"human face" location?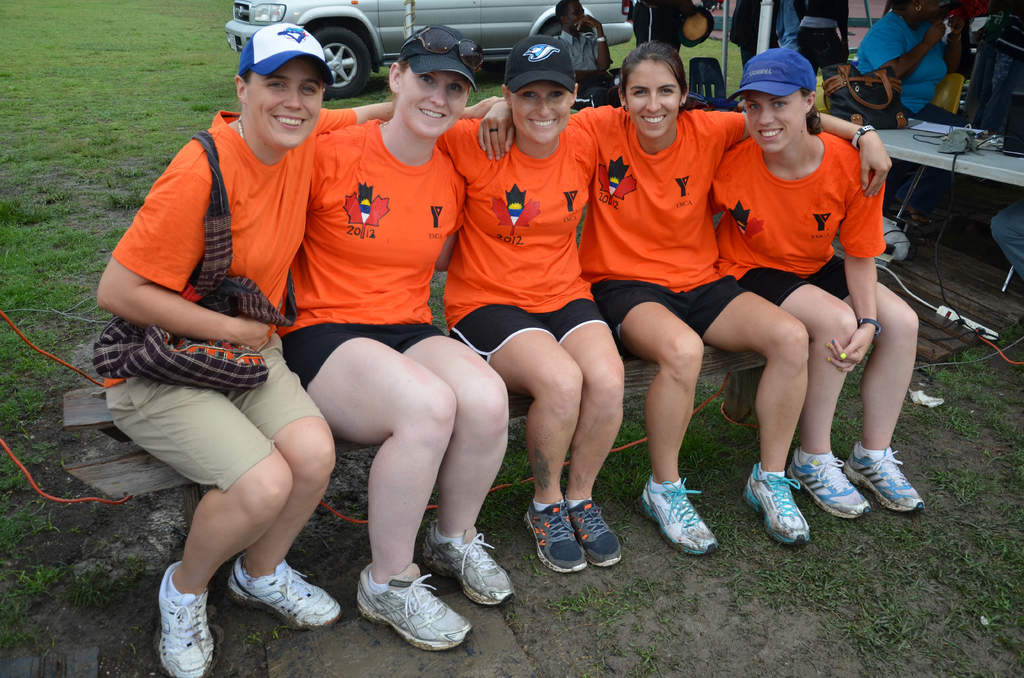
(509,83,572,141)
